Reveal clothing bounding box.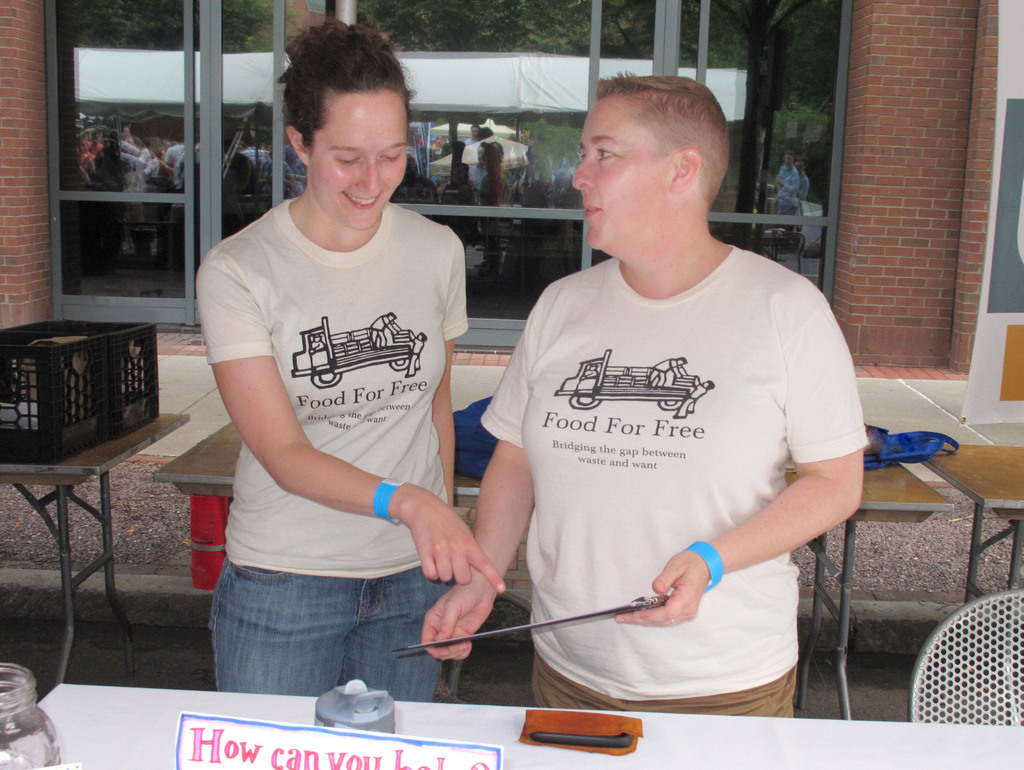
Revealed: rect(193, 193, 469, 703).
